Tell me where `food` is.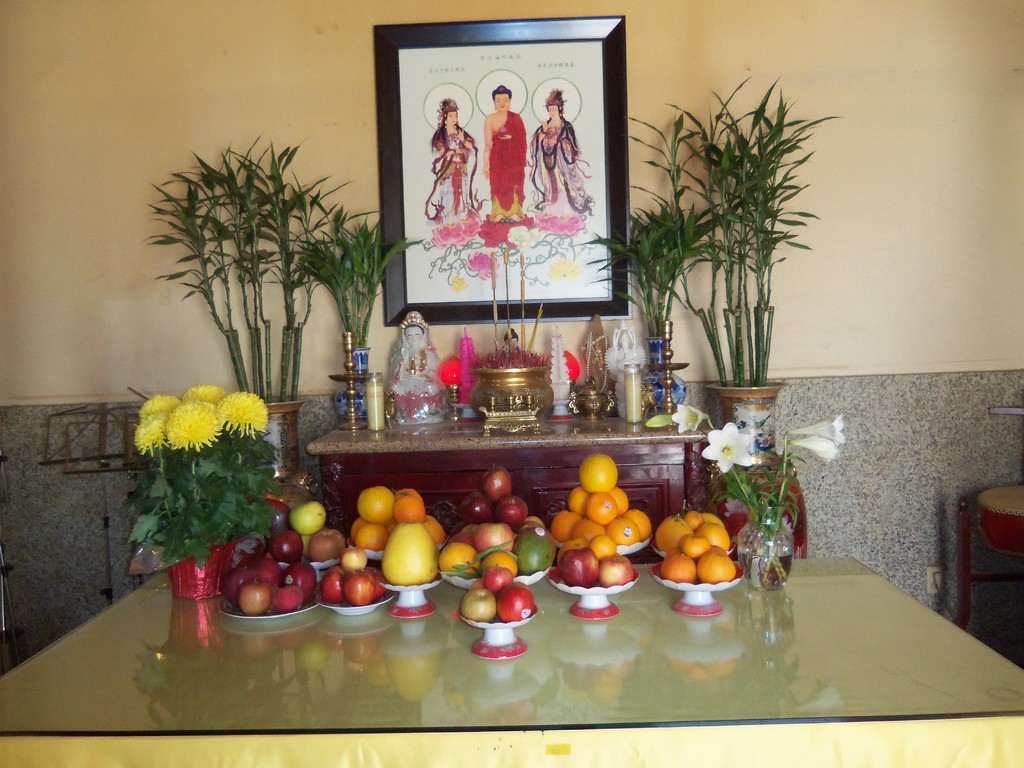
`food` is at box=[494, 588, 536, 623].
